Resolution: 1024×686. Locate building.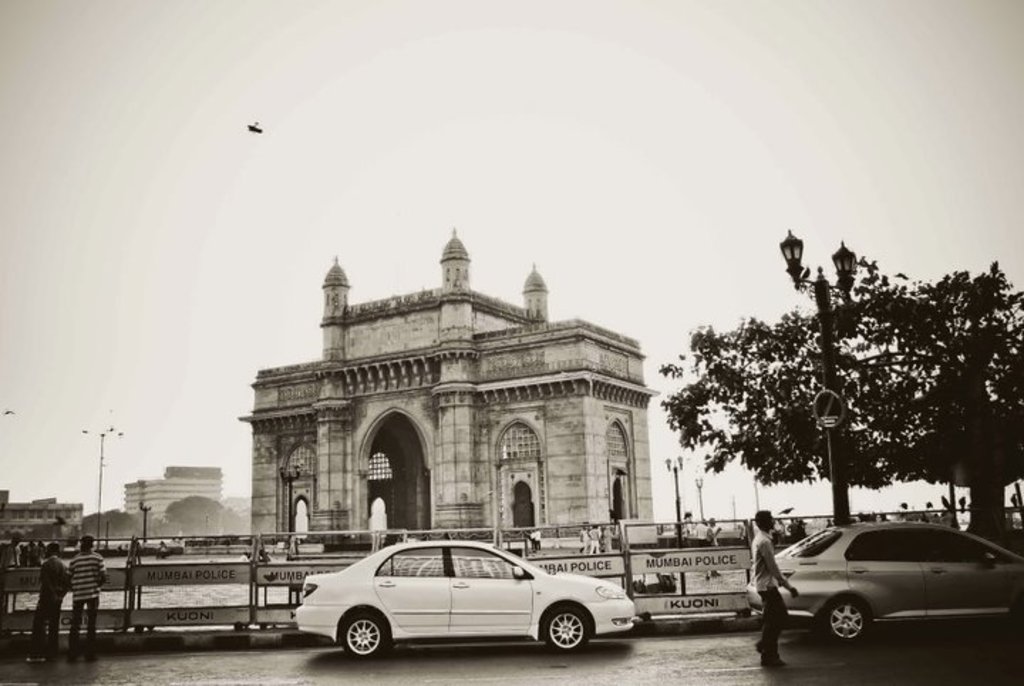
[x1=121, y1=465, x2=223, y2=521].
